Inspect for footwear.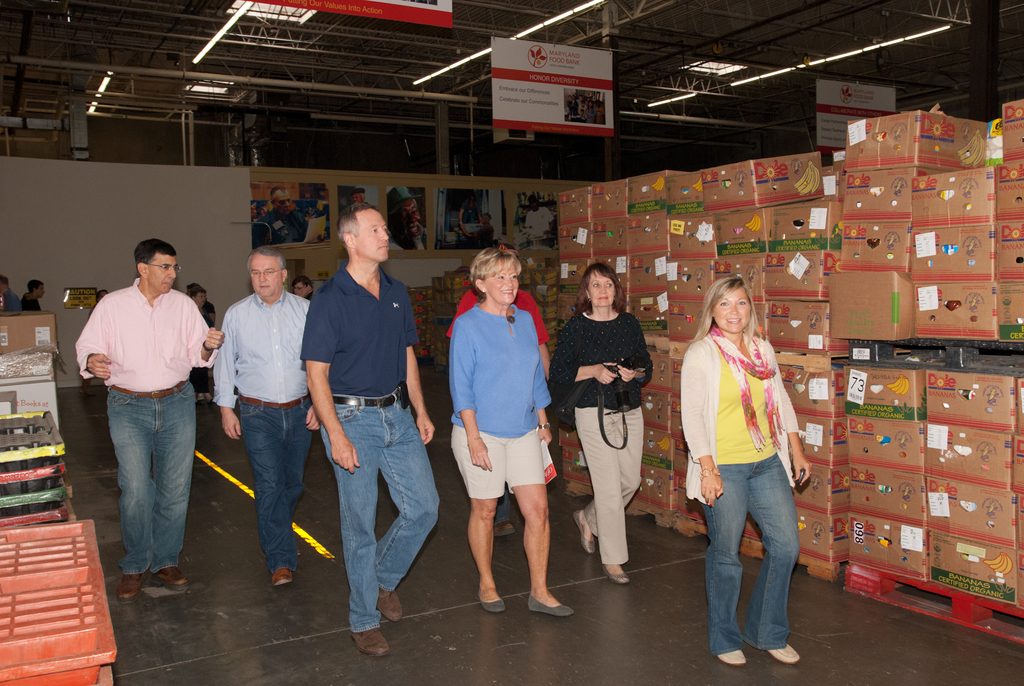
Inspection: box(333, 600, 396, 666).
